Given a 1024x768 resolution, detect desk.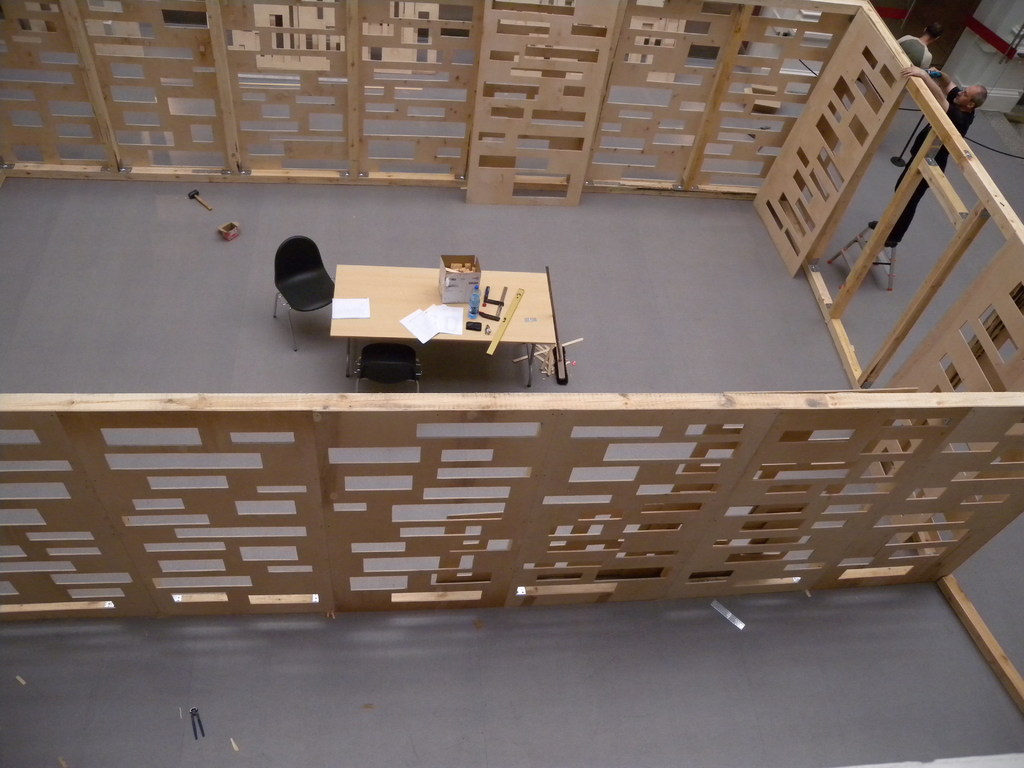
(337,263,556,387).
